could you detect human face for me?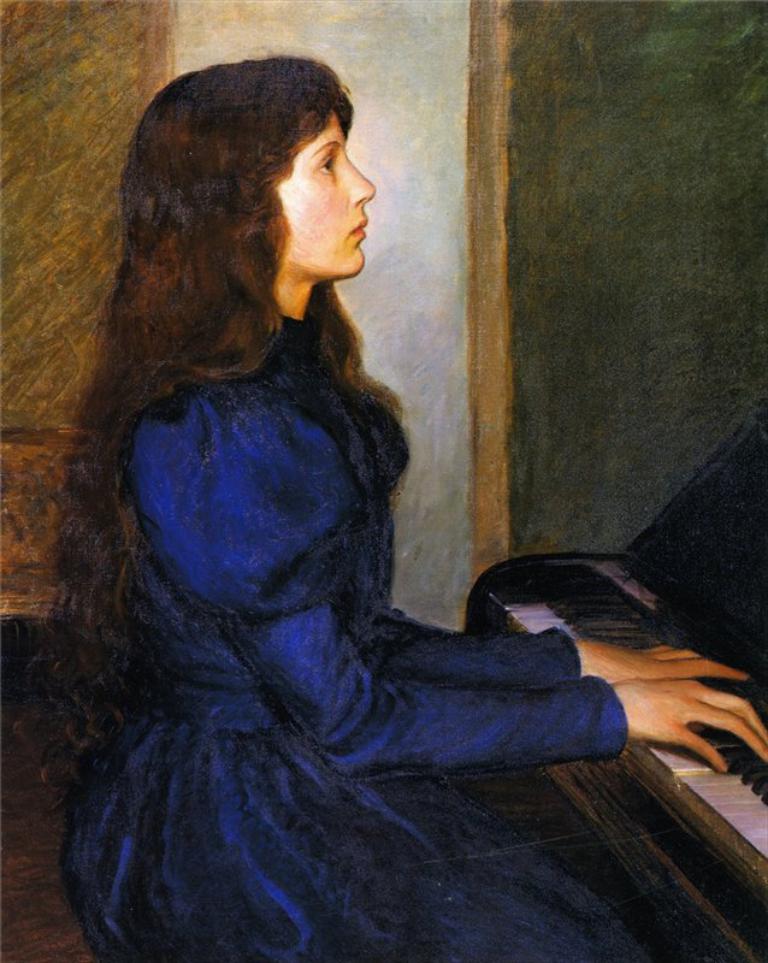
Detection result: locate(267, 96, 377, 289).
